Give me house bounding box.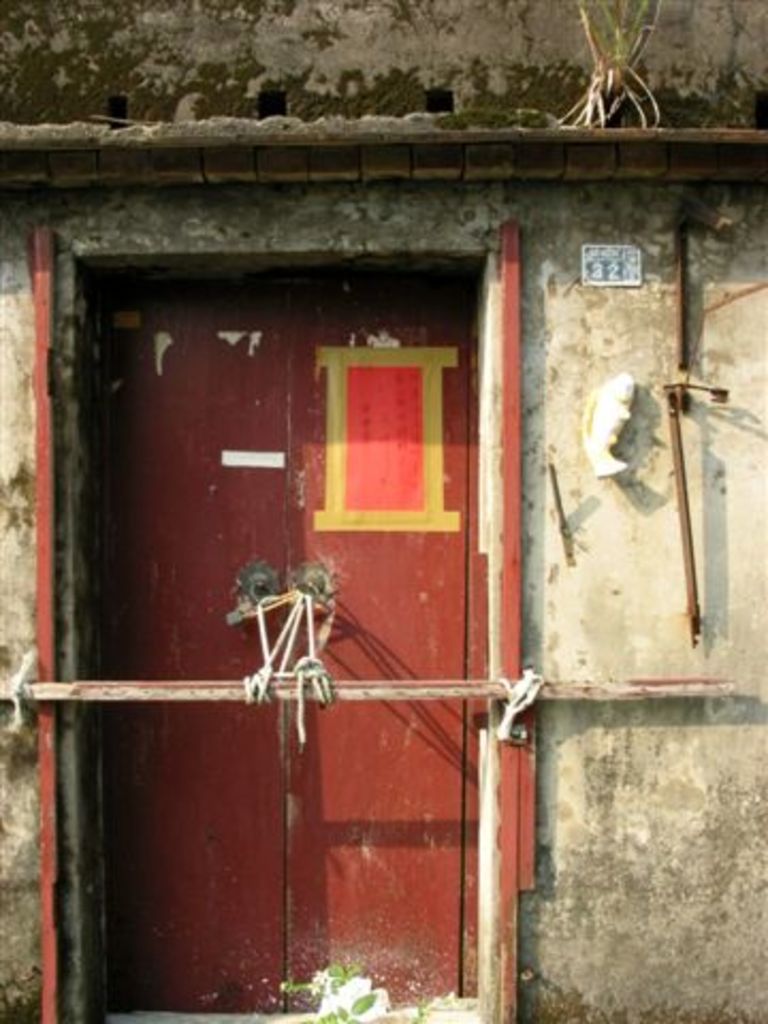
<region>0, 0, 766, 1022</region>.
